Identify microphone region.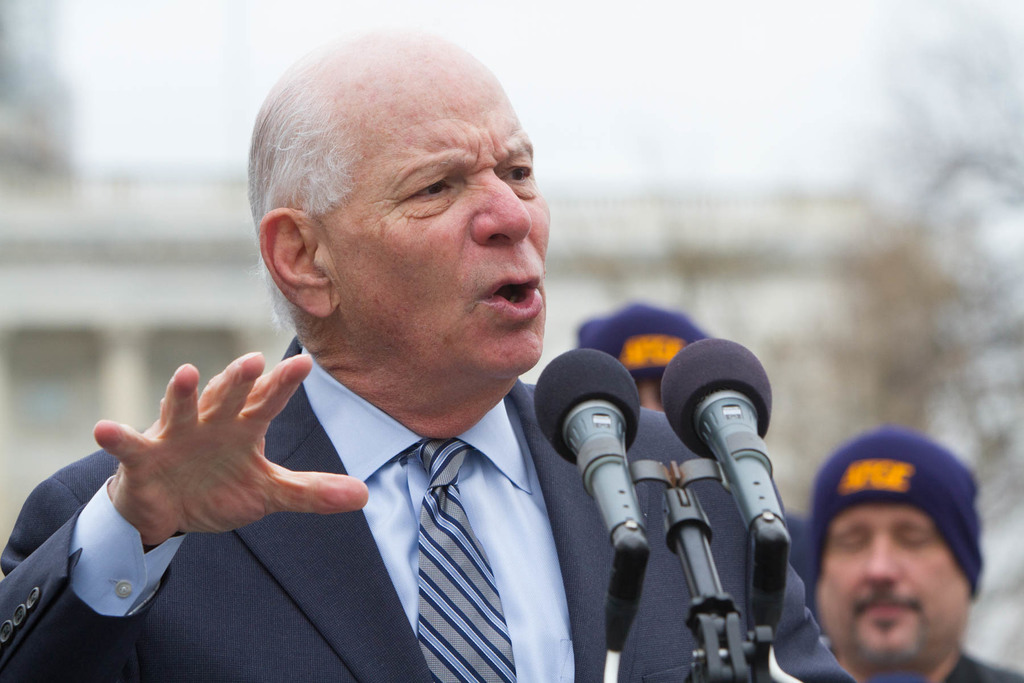
Region: <box>649,323,792,646</box>.
